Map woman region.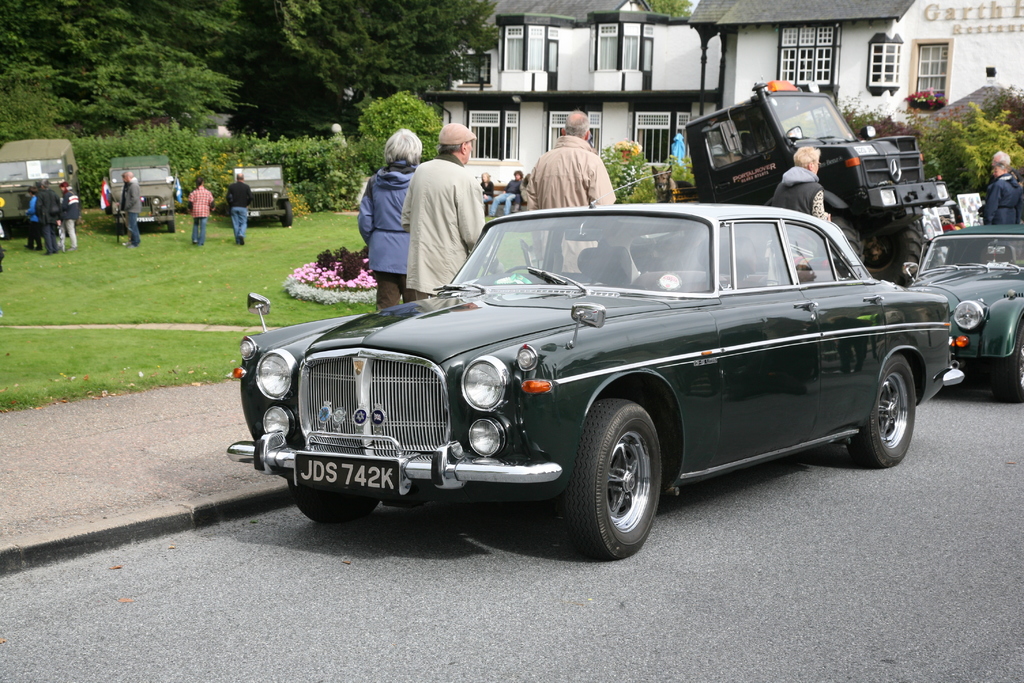
Mapped to <bbox>985, 168, 1023, 228</bbox>.
